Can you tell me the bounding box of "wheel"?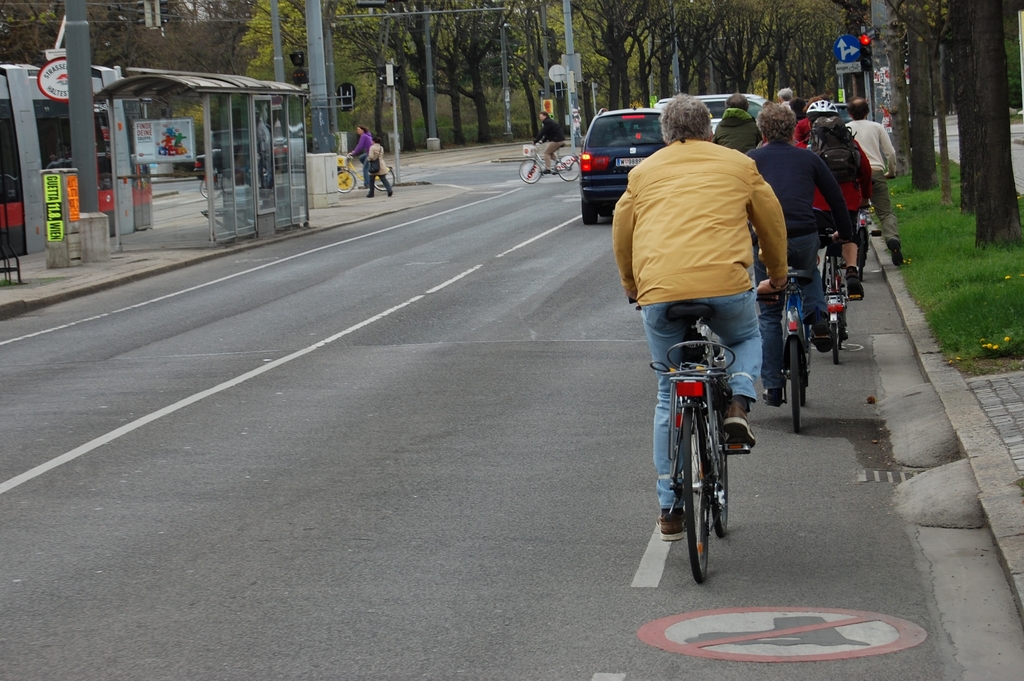
{"x1": 829, "y1": 298, "x2": 837, "y2": 368}.
